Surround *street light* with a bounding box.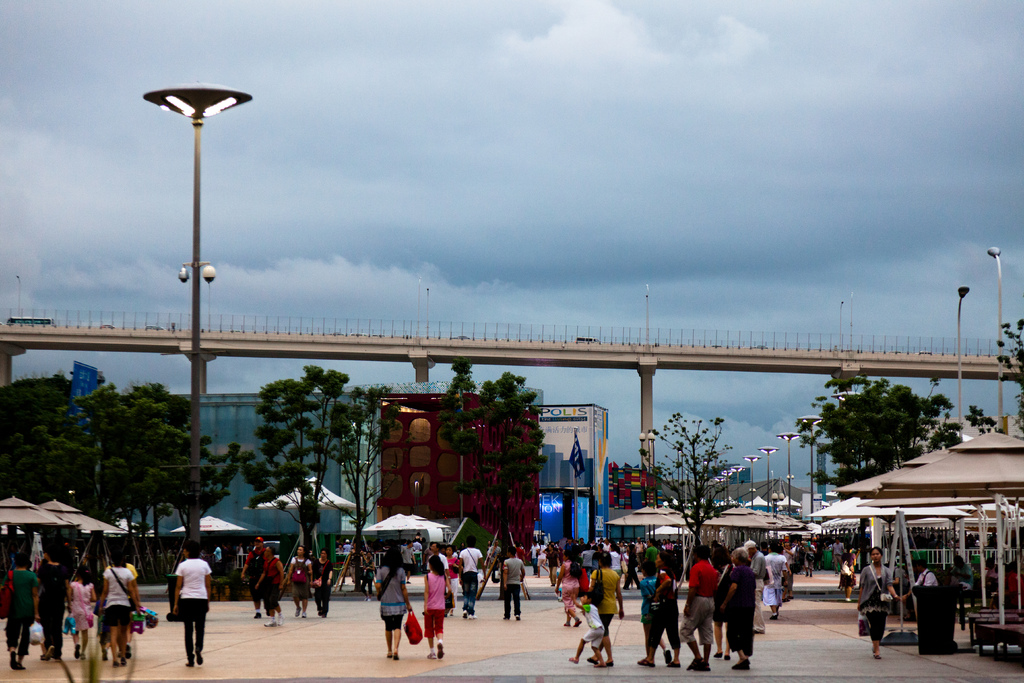
<region>743, 454, 758, 512</region>.
